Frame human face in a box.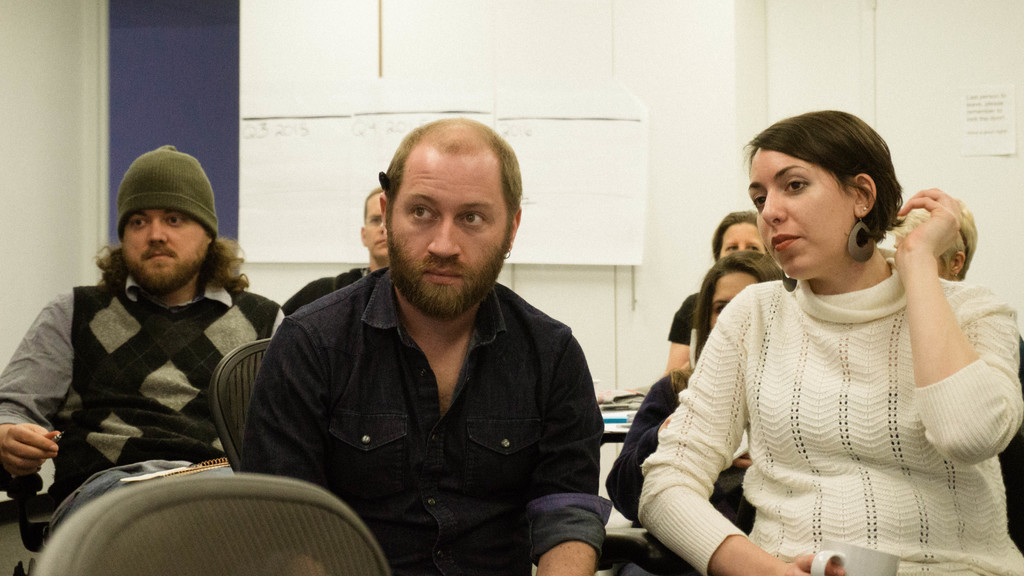
714,221,760,259.
